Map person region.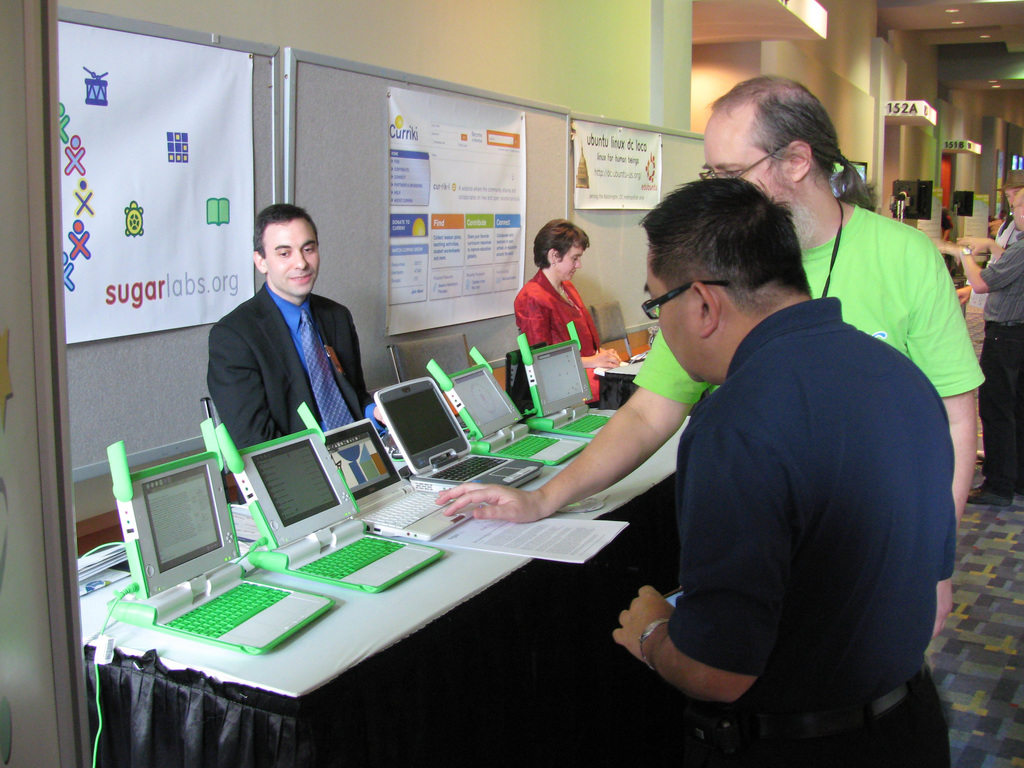
Mapped to [left=605, top=177, right=952, bottom=767].
